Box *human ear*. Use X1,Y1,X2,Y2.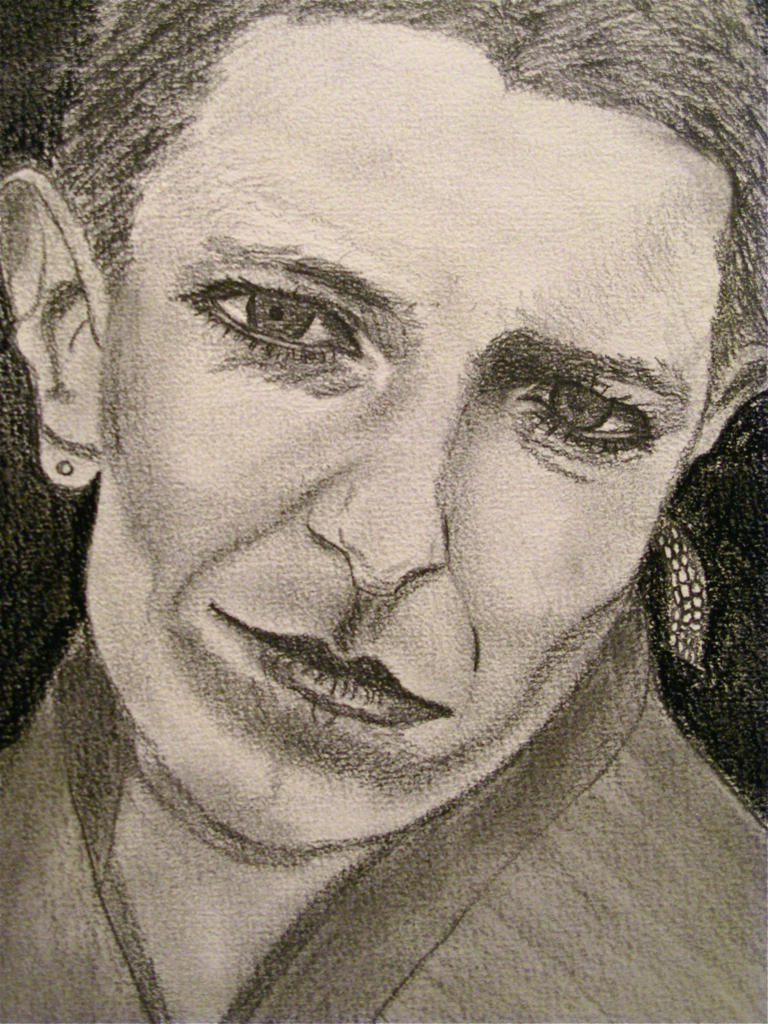
0,178,106,484.
